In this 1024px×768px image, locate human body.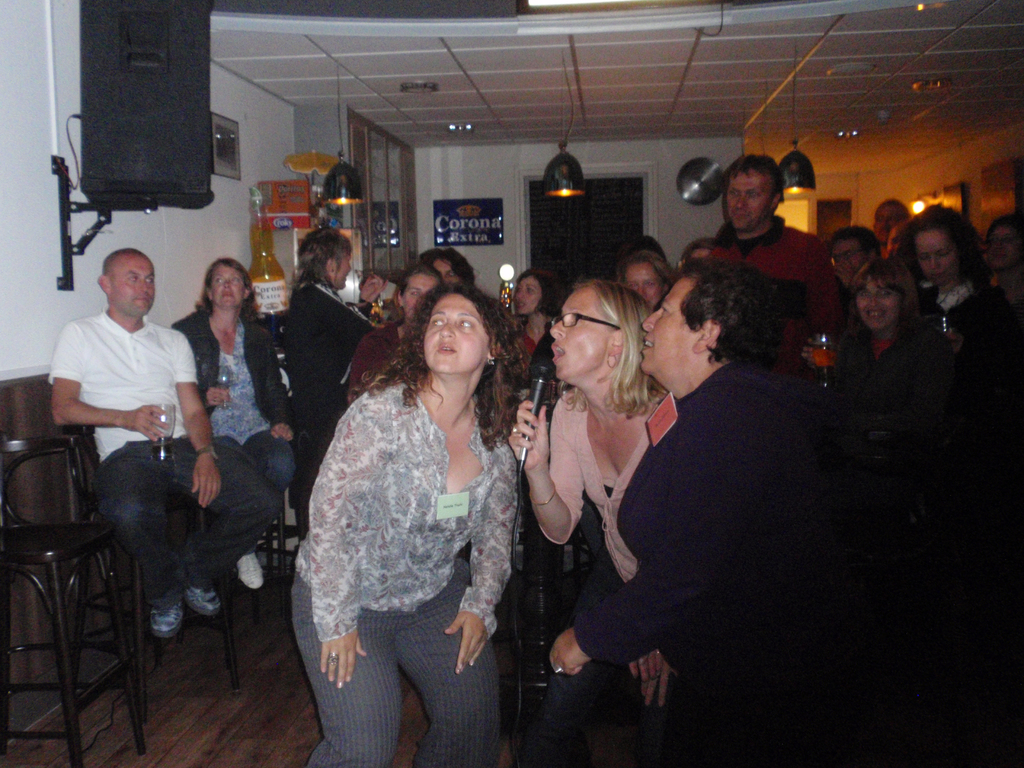
Bounding box: box=[515, 259, 668, 719].
